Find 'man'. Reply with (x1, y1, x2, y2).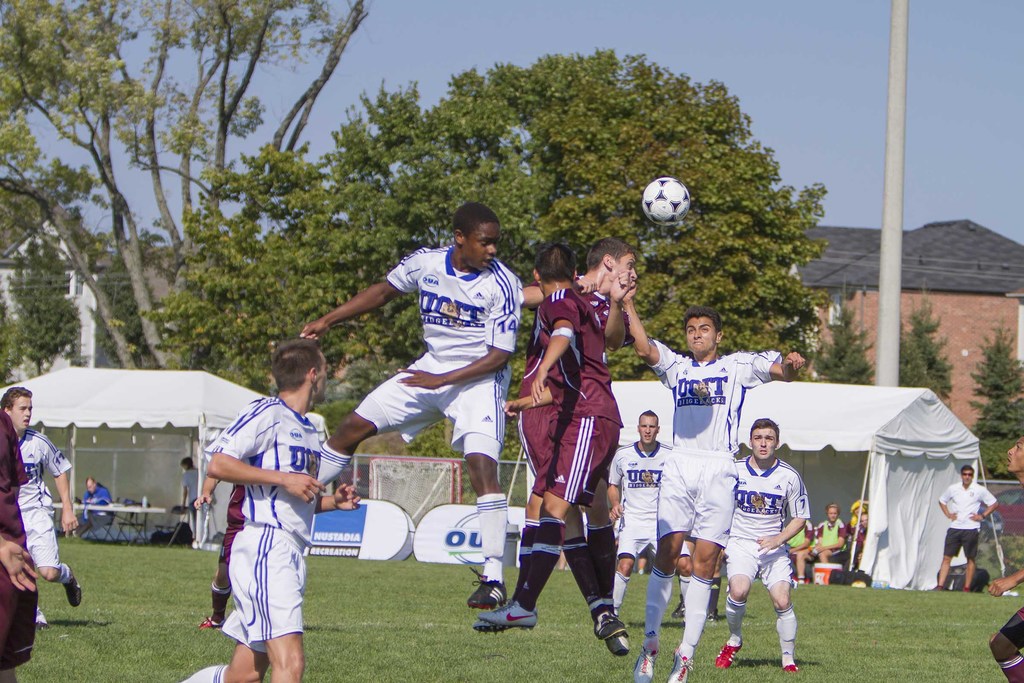
(612, 277, 811, 682).
